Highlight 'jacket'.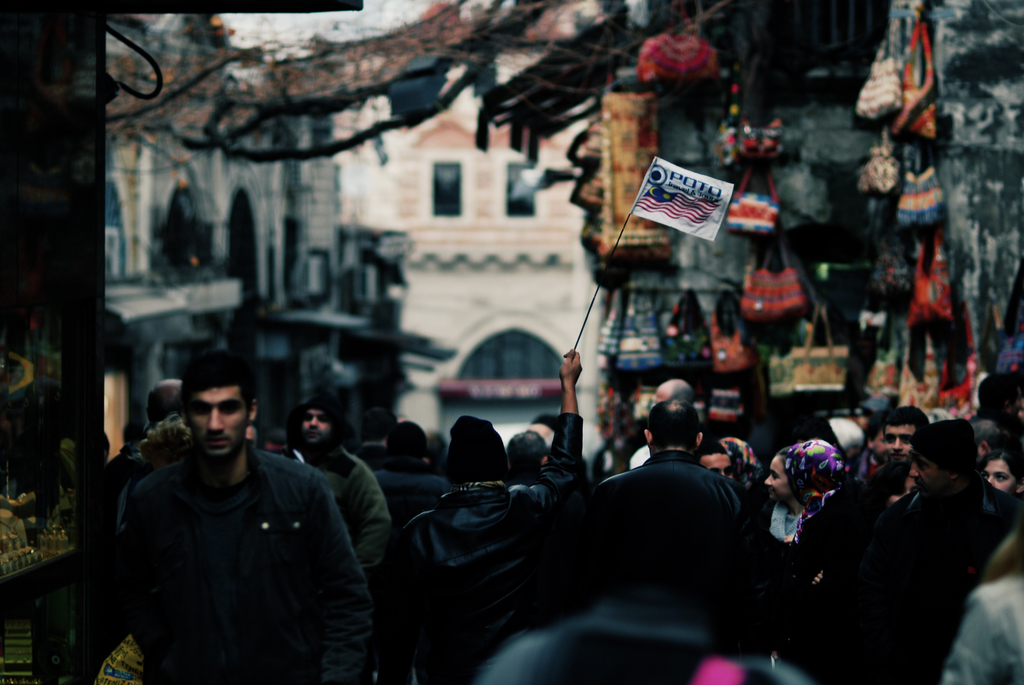
Highlighted region: rect(399, 409, 589, 684).
